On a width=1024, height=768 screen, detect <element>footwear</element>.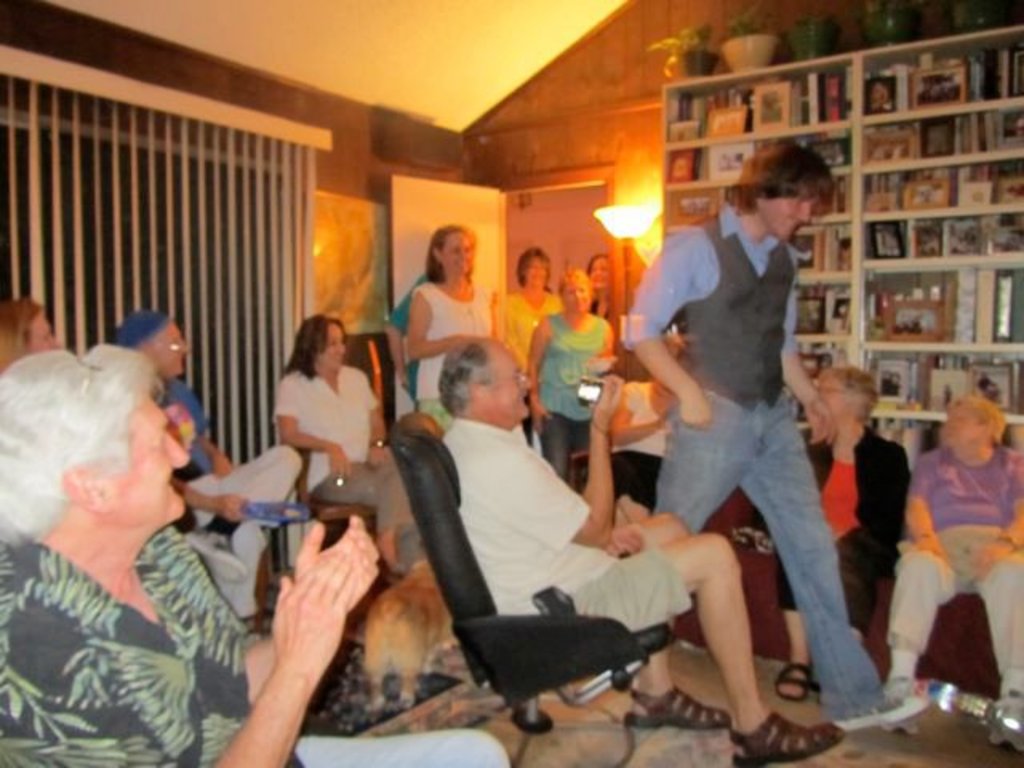
(x1=774, y1=658, x2=806, y2=706).
